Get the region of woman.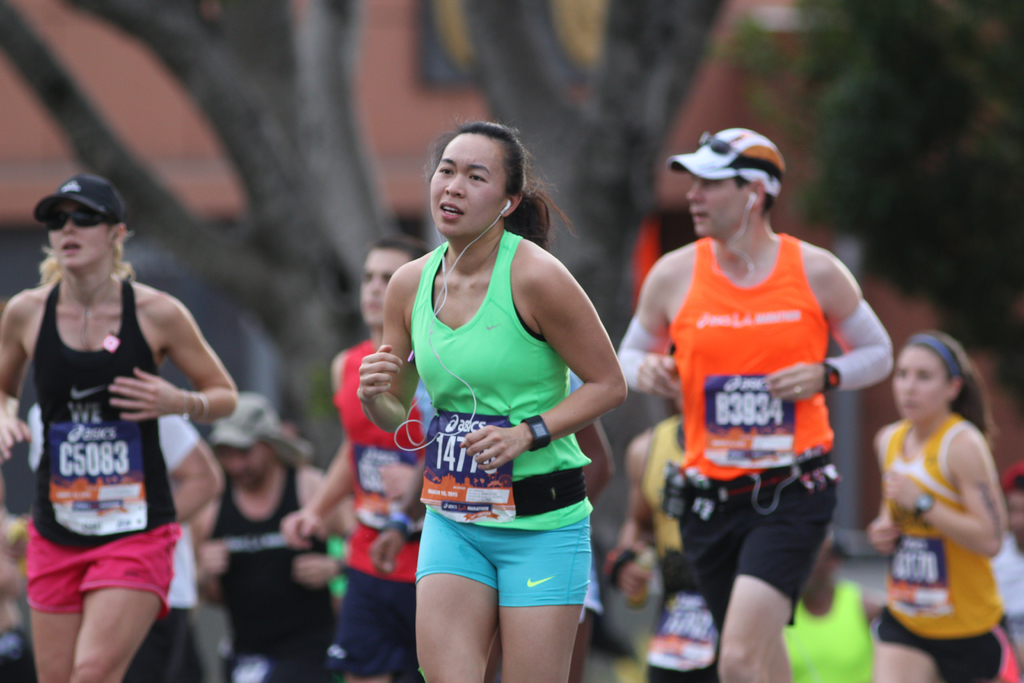
181, 397, 358, 682.
